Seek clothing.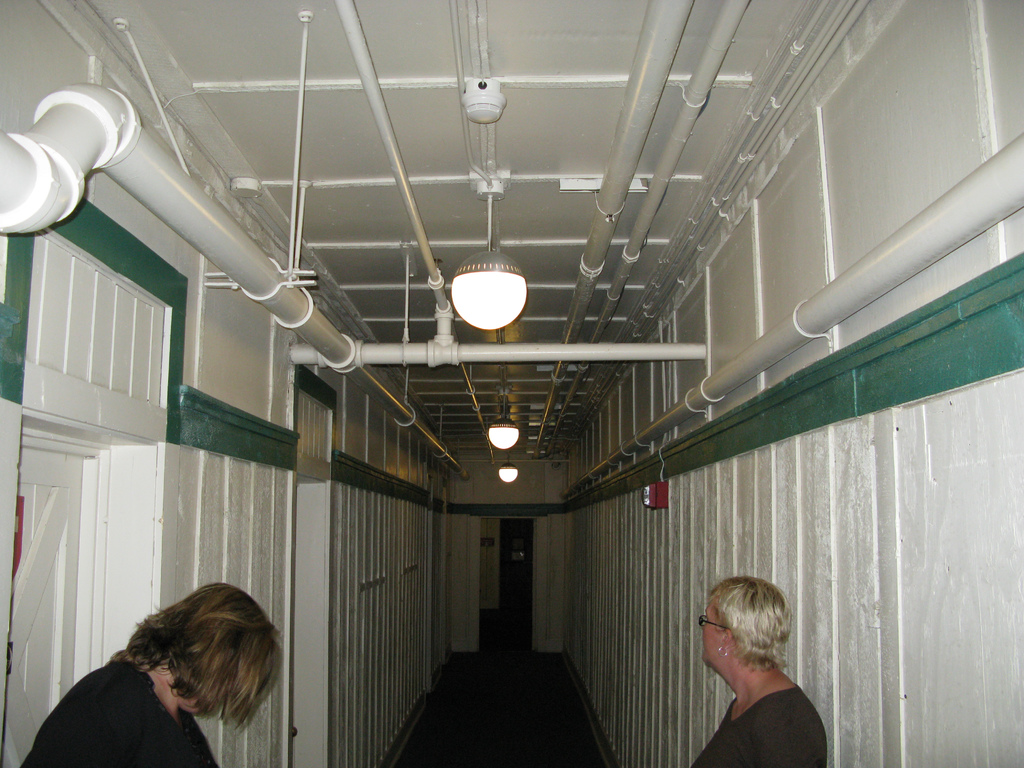
[688,684,828,767].
